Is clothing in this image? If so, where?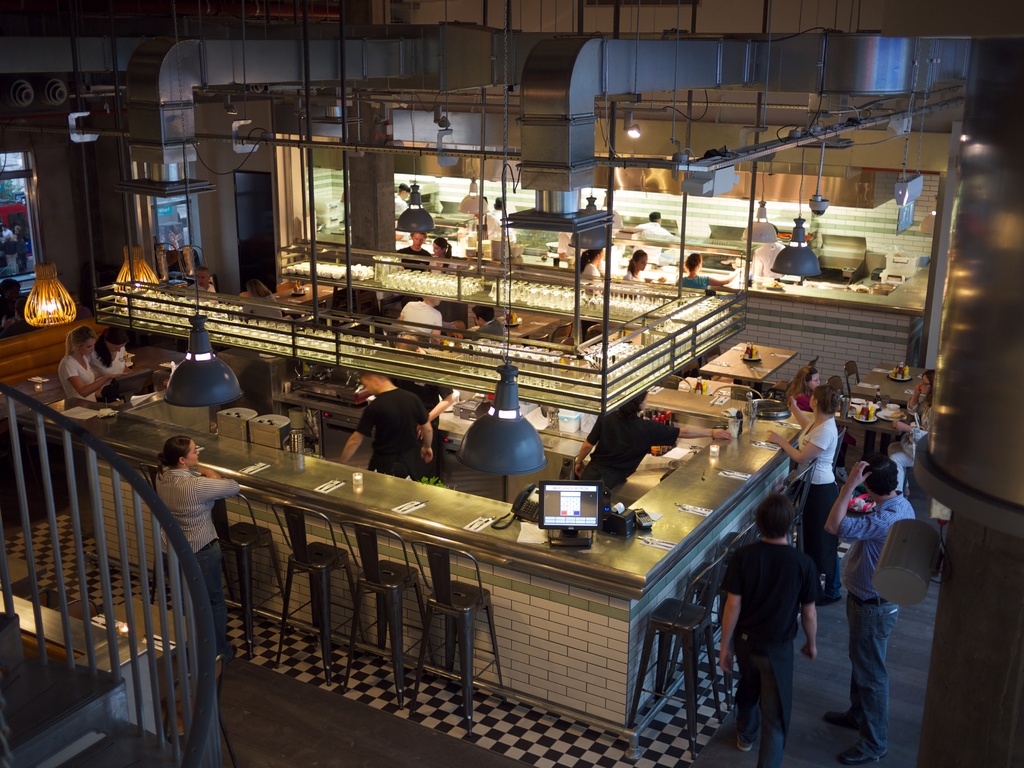
Yes, at (396,300,447,339).
